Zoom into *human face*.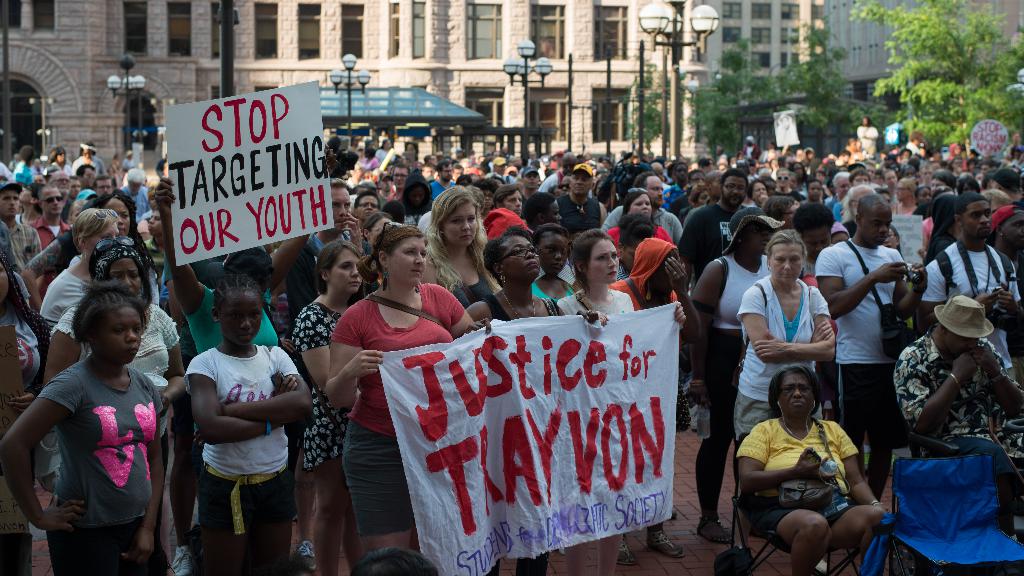
Zoom target: bbox=[0, 187, 19, 218].
